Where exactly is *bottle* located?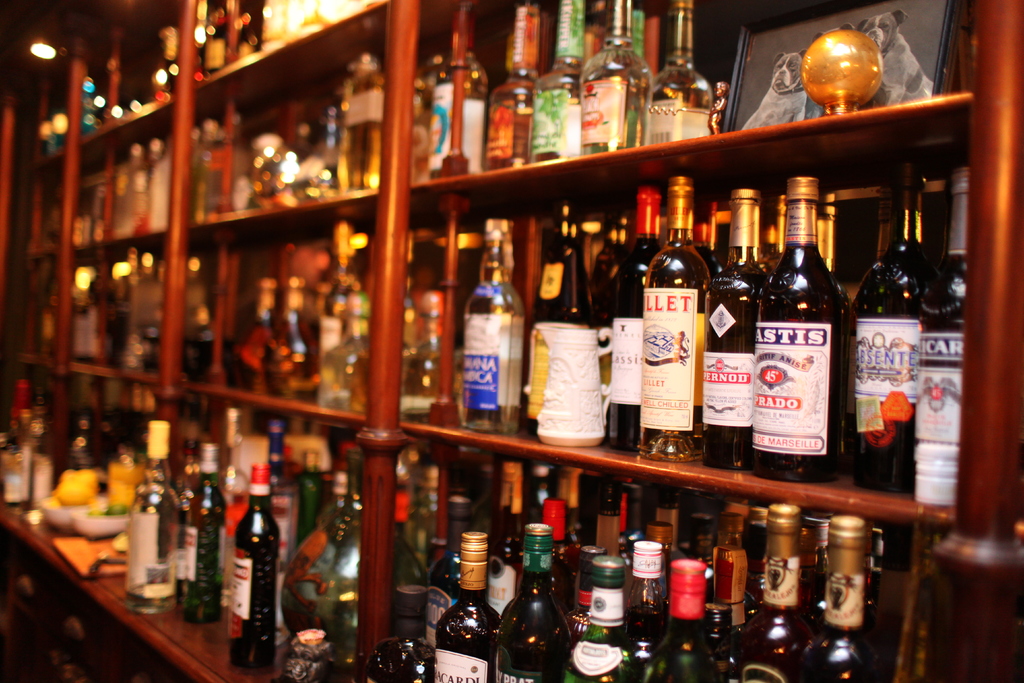
Its bounding box is select_region(495, 526, 580, 682).
